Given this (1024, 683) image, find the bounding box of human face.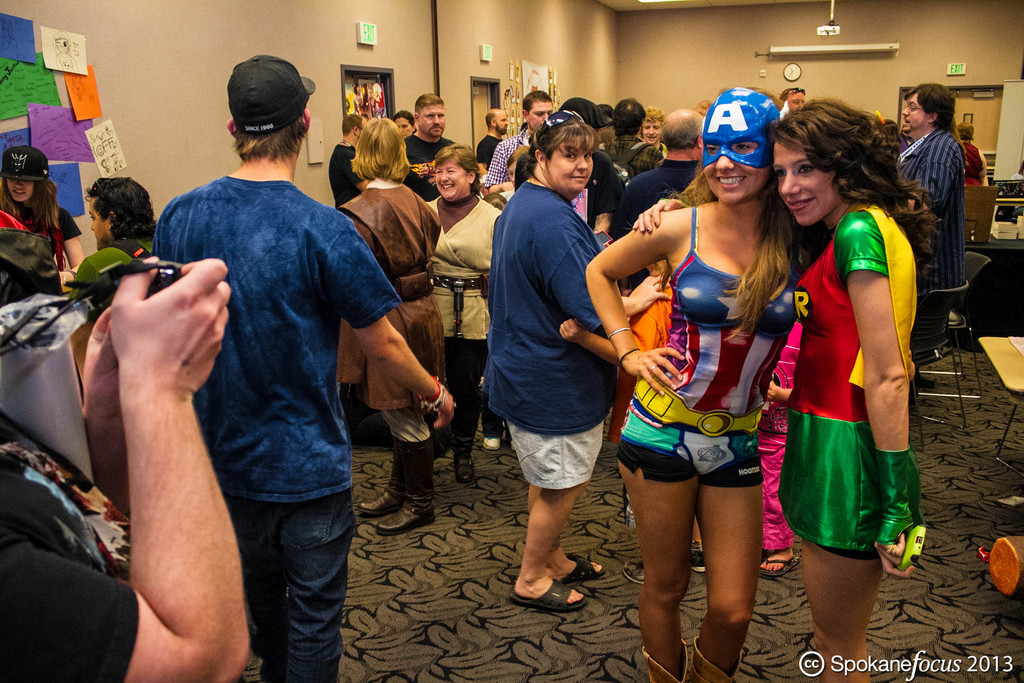
(435,162,470,199).
